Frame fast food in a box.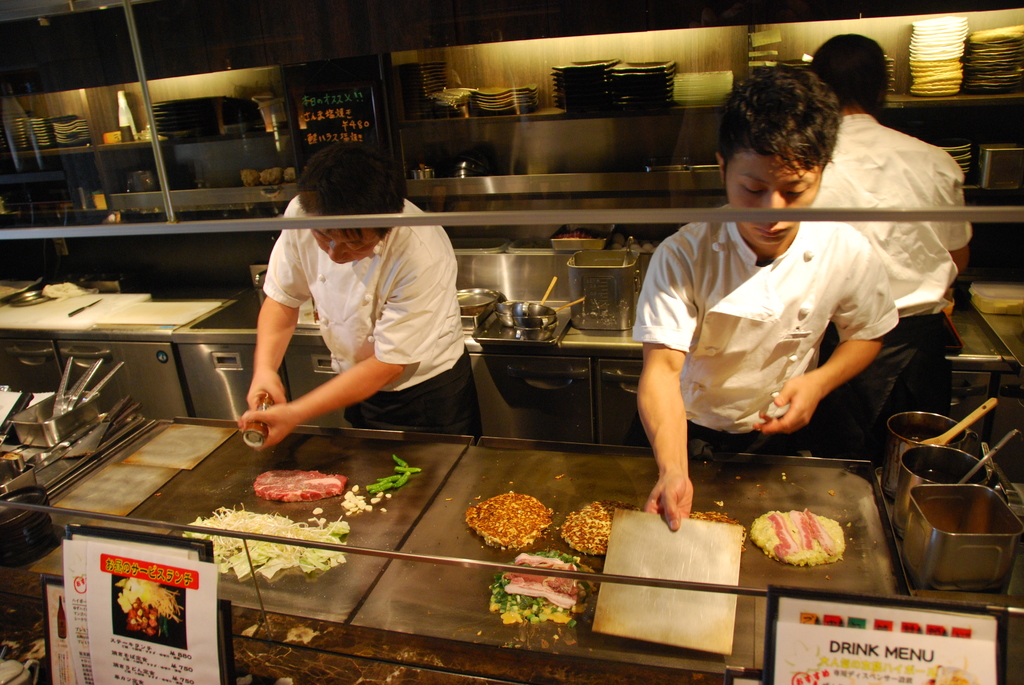
locate(685, 500, 755, 549).
